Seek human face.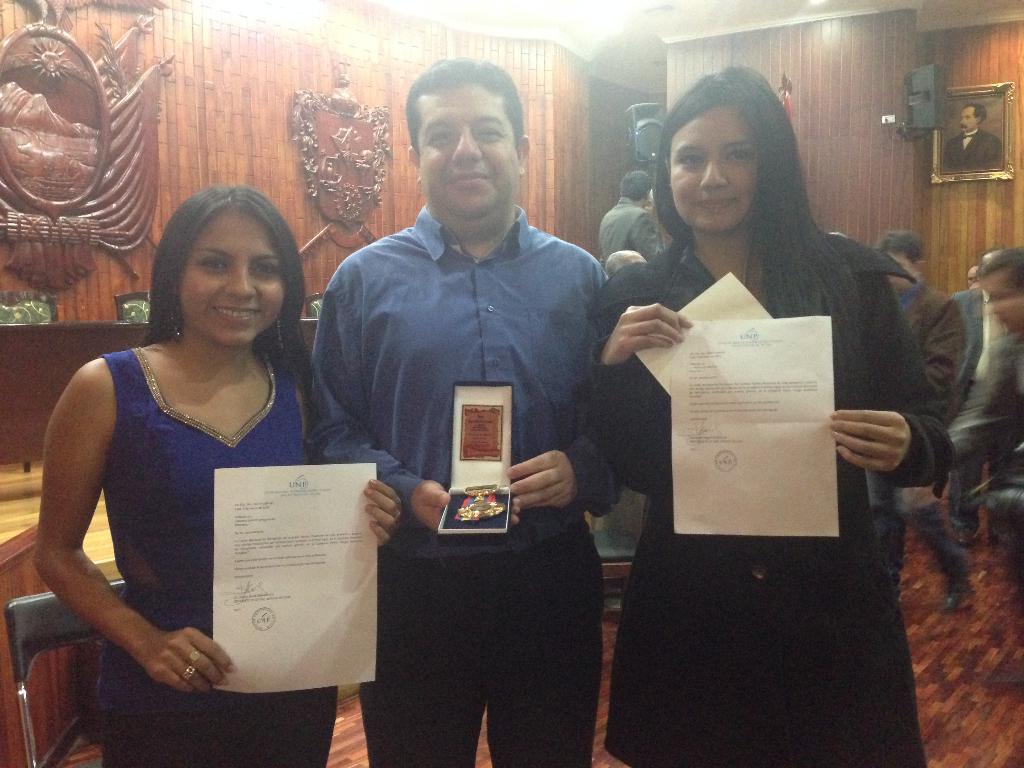
674/104/760/234.
